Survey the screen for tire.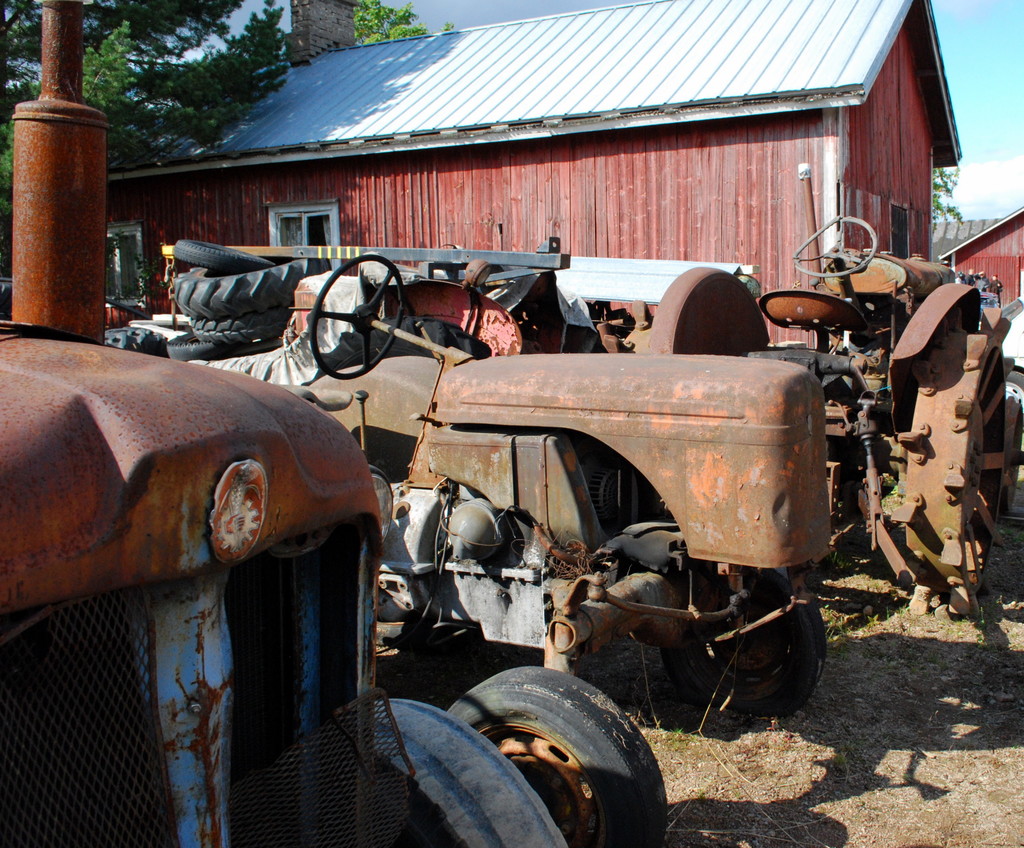
Survey found: 442,663,664,847.
